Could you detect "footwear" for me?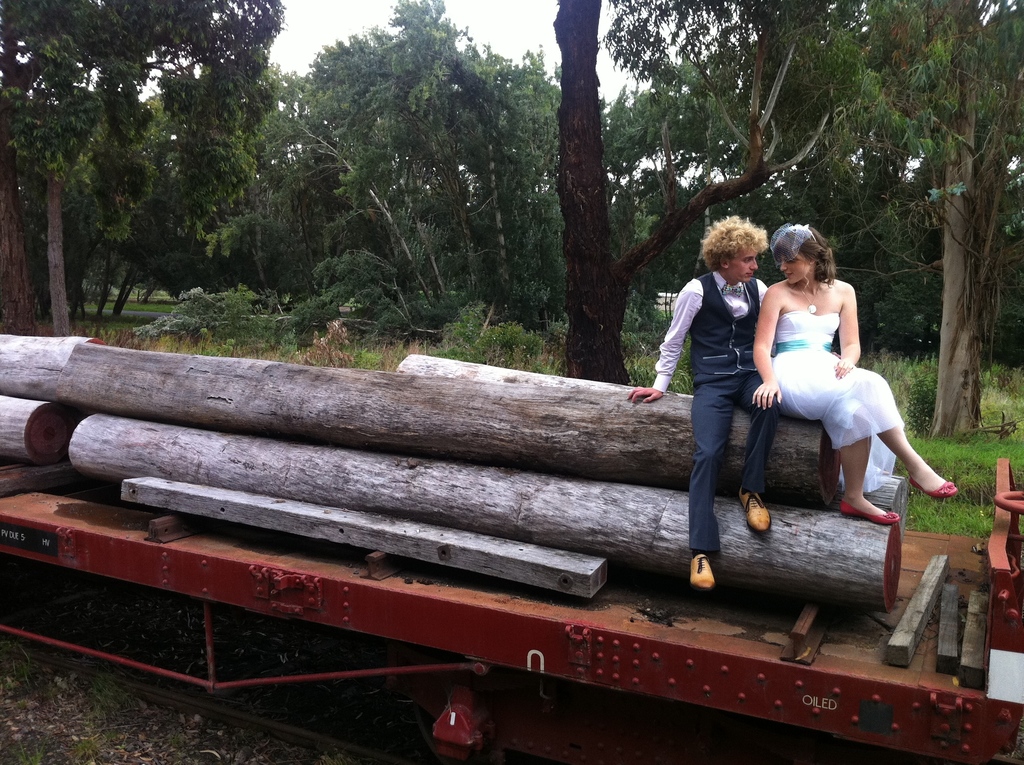
Detection result: 688/552/719/586.
